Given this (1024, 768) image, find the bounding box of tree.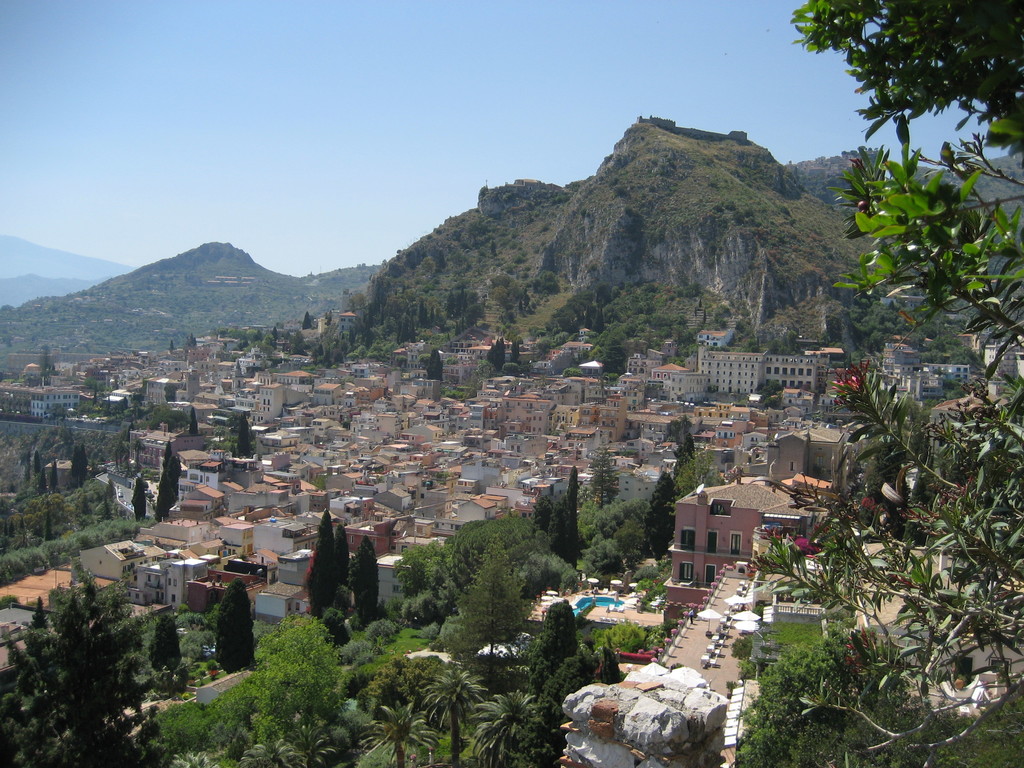
(left=140, top=676, right=280, bottom=767).
